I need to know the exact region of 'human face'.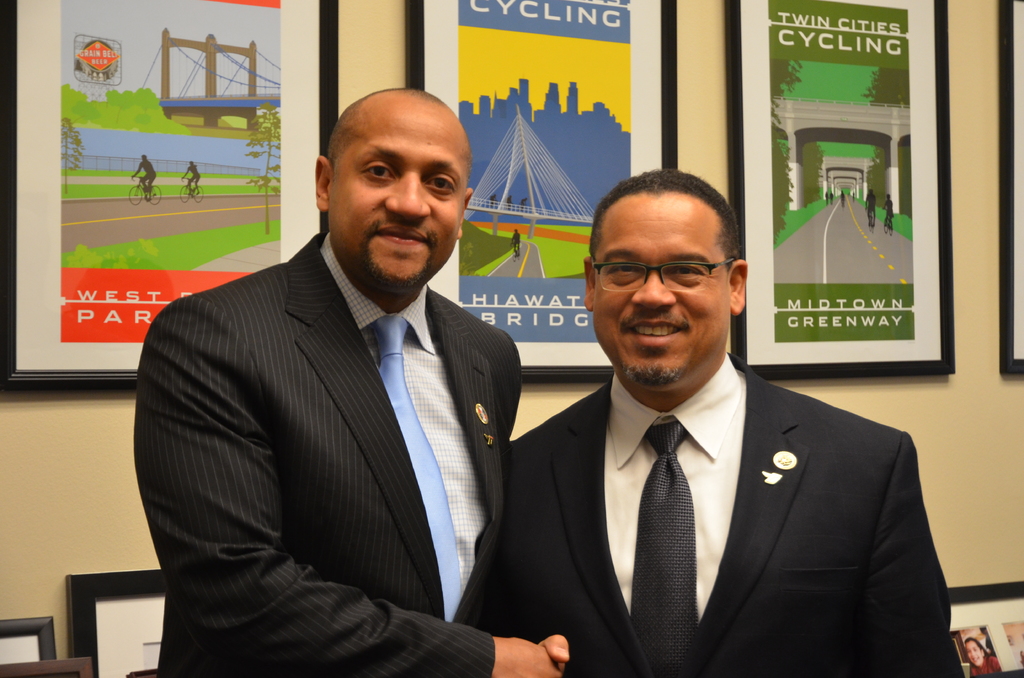
Region: 968:643:984:666.
